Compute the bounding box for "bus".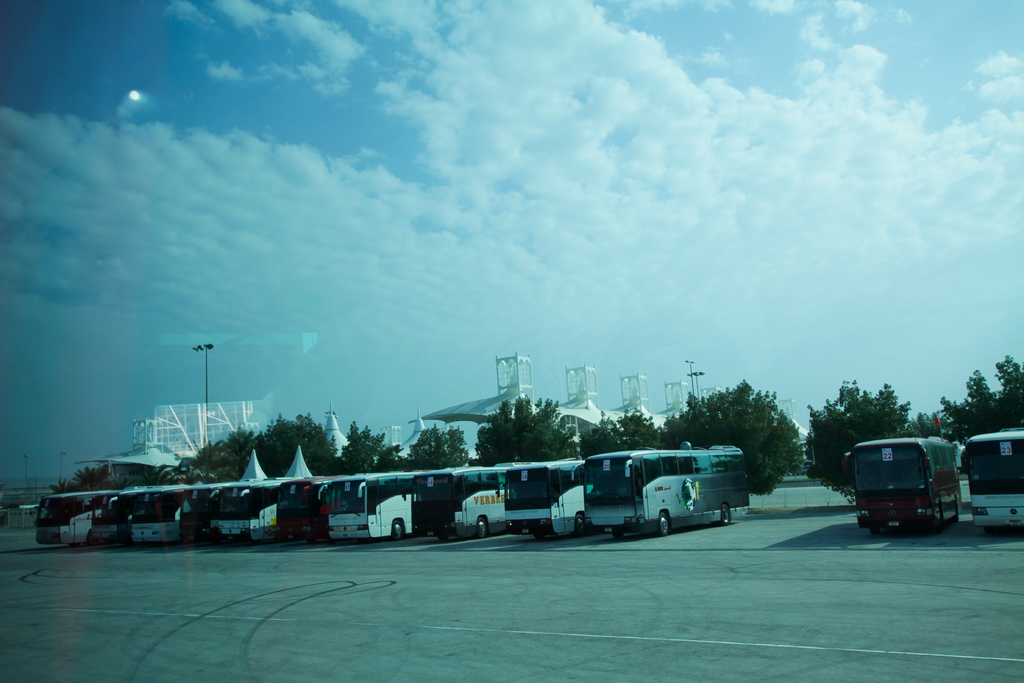
[x1=212, y1=470, x2=297, y2=541].
